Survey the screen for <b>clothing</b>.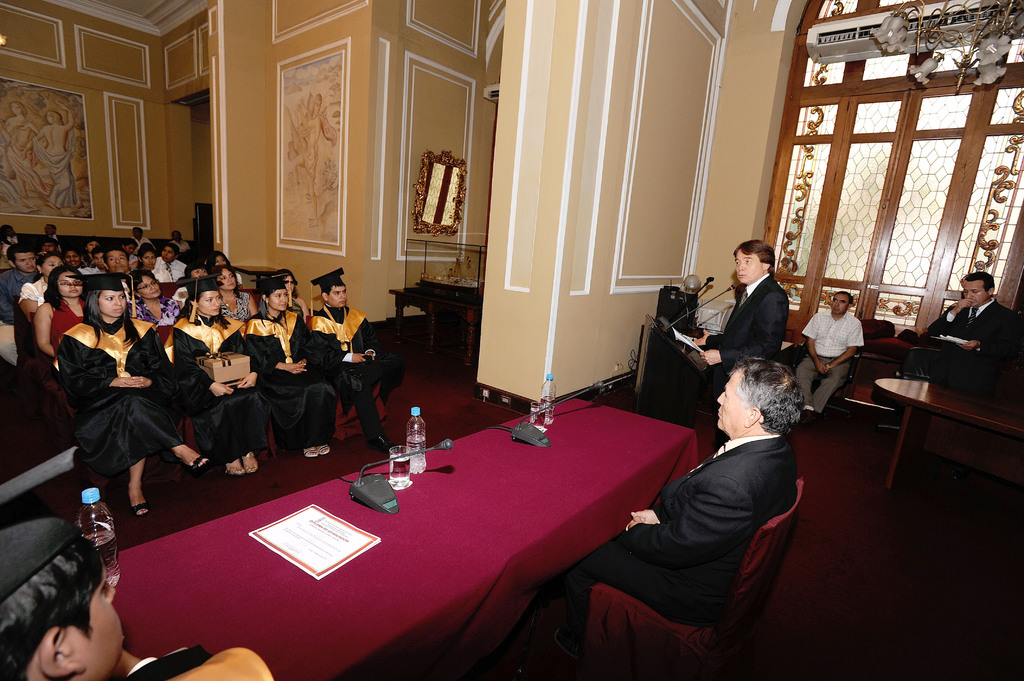
Survey found: detection(170, 314, 265, 448).
